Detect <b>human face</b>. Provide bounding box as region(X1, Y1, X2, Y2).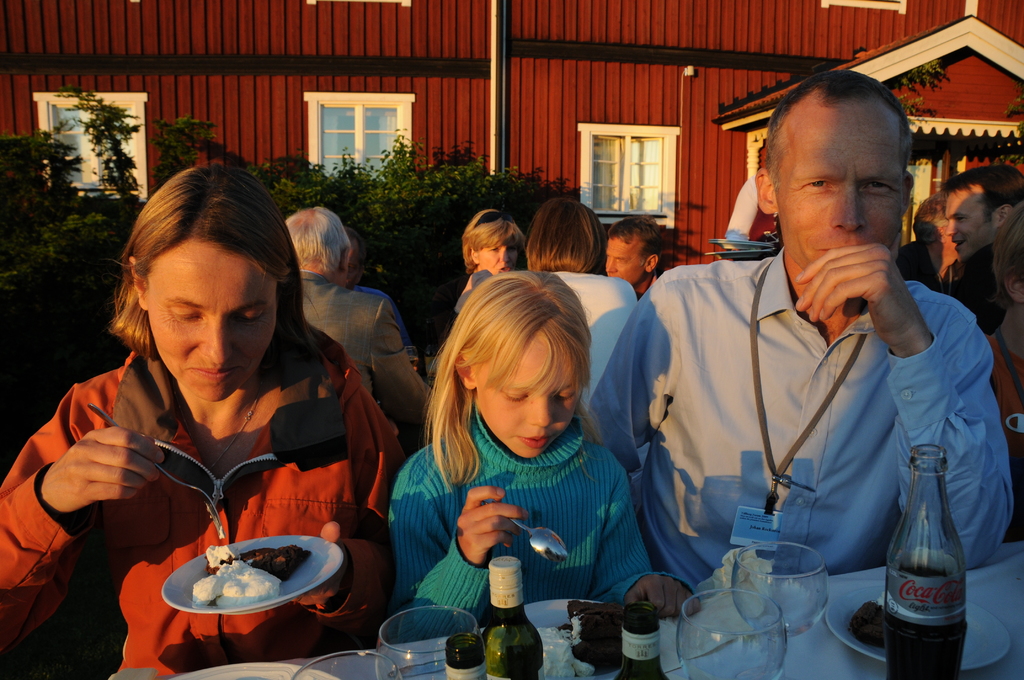
region(775, 110, 908, 273).
